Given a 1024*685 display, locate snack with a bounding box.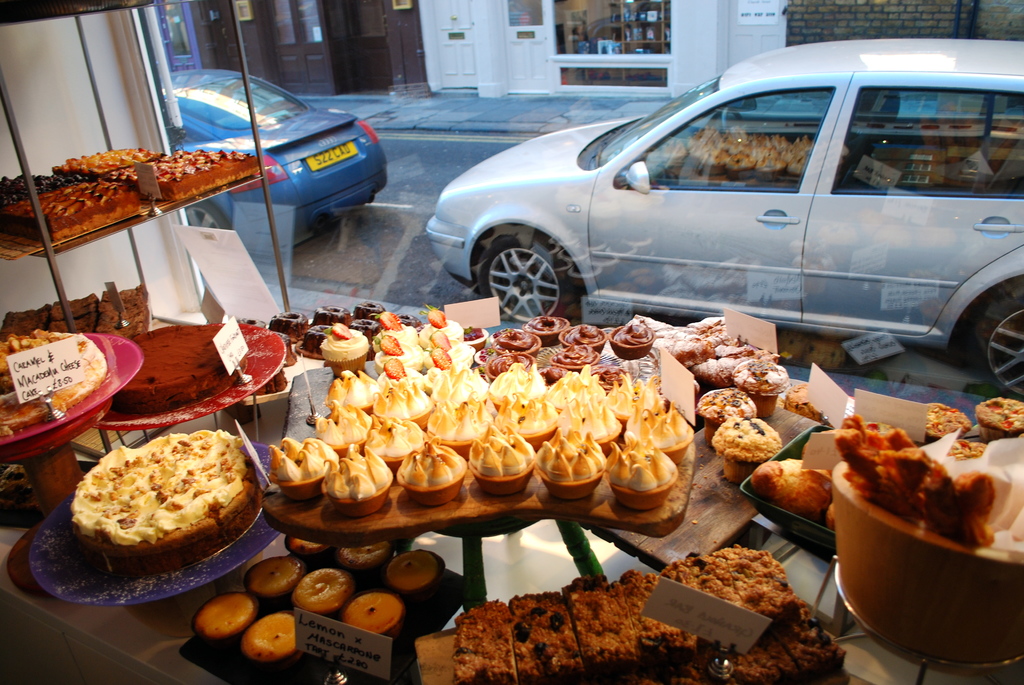
Located: BBox(626, 383, 698, 453).
